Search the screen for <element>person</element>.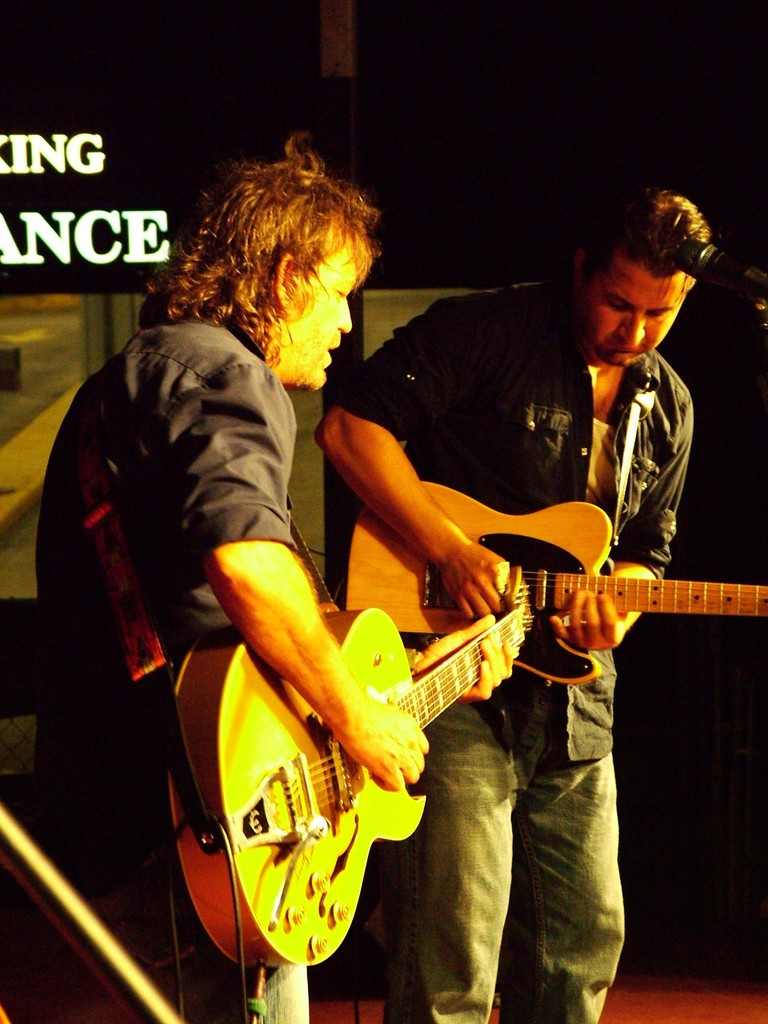
Found at l=313, t=188, r=726, b=1023.
